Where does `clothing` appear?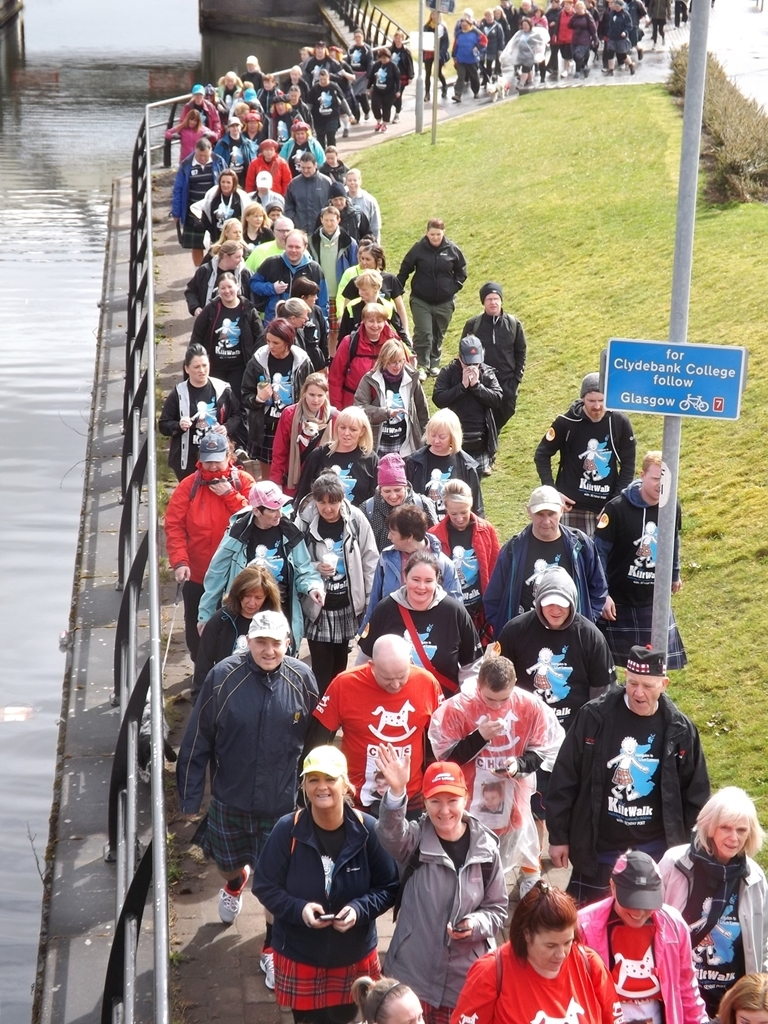
Appears at (x1=490, y1=27, x2=538, y2=72).
